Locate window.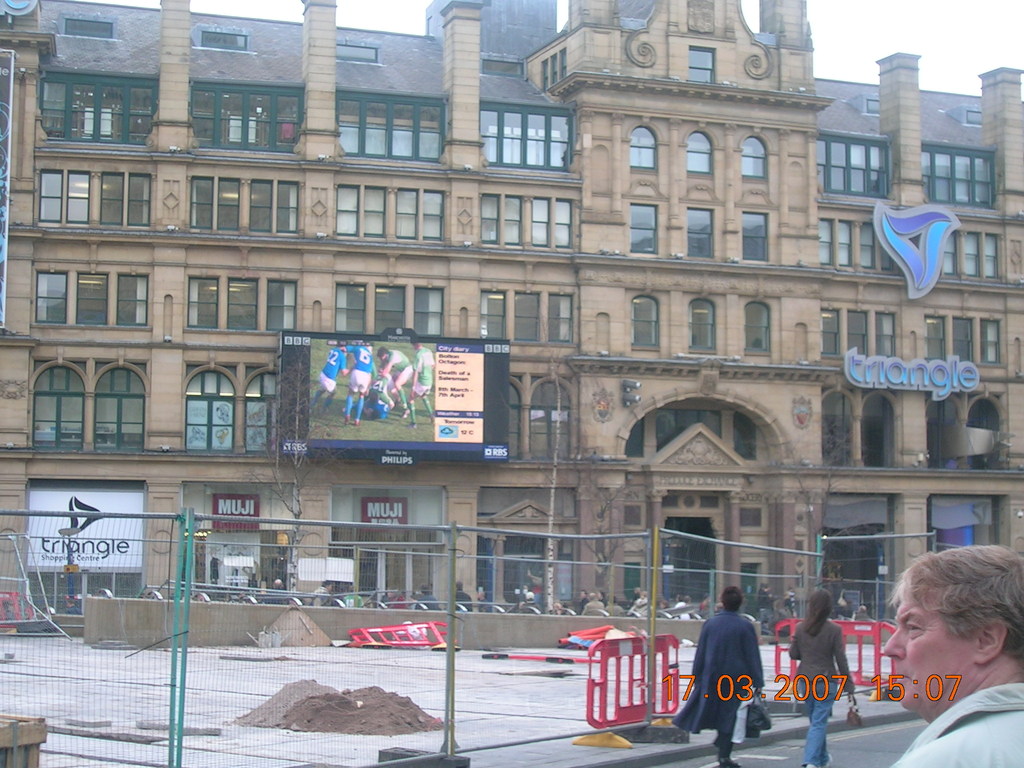
Bounding box: rect(170, 353, 236, 460).
